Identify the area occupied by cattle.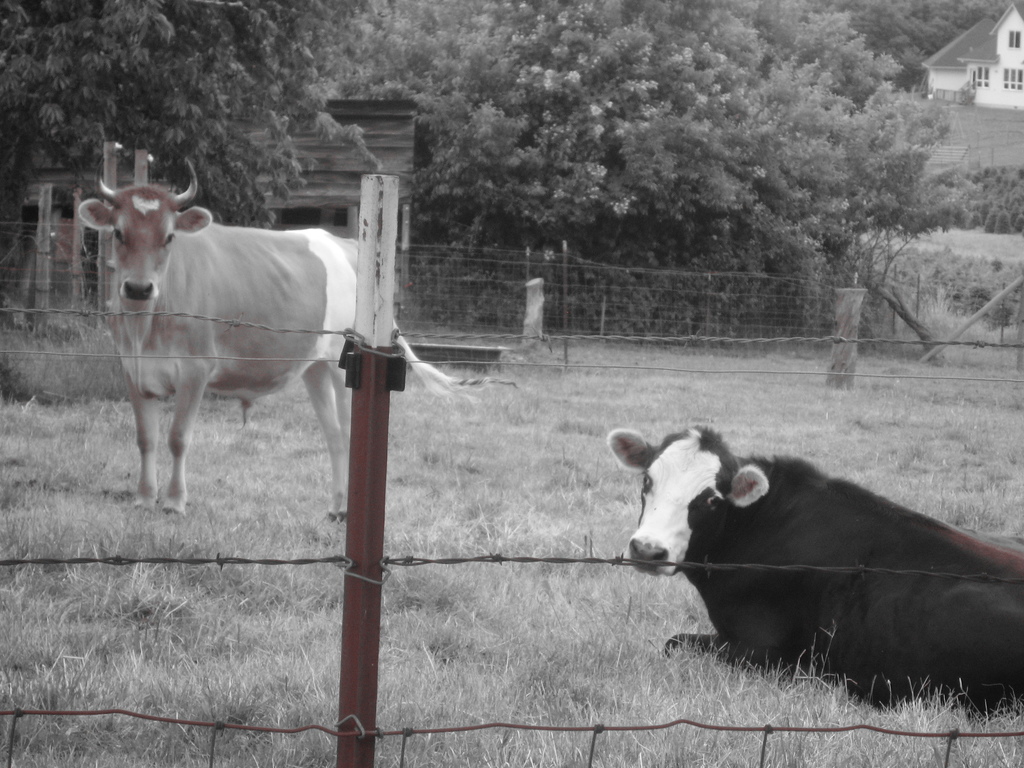
Area: box(612, 433, 1023, 700).
